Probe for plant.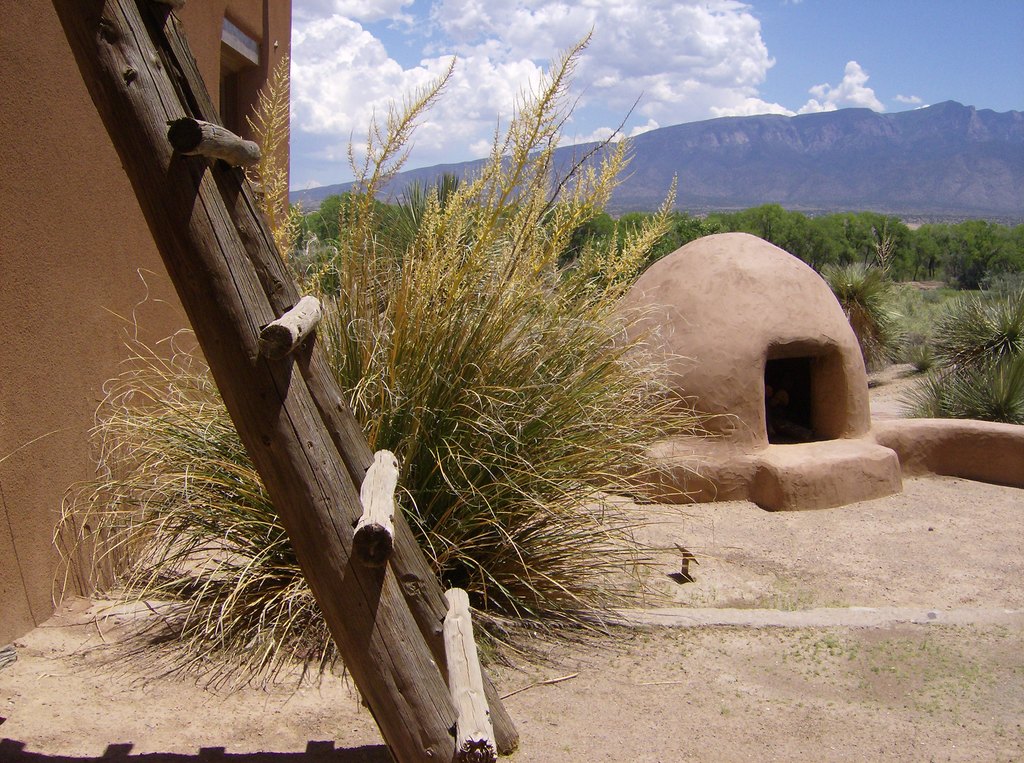
Probe result: region(50, 20, 754, 668).
